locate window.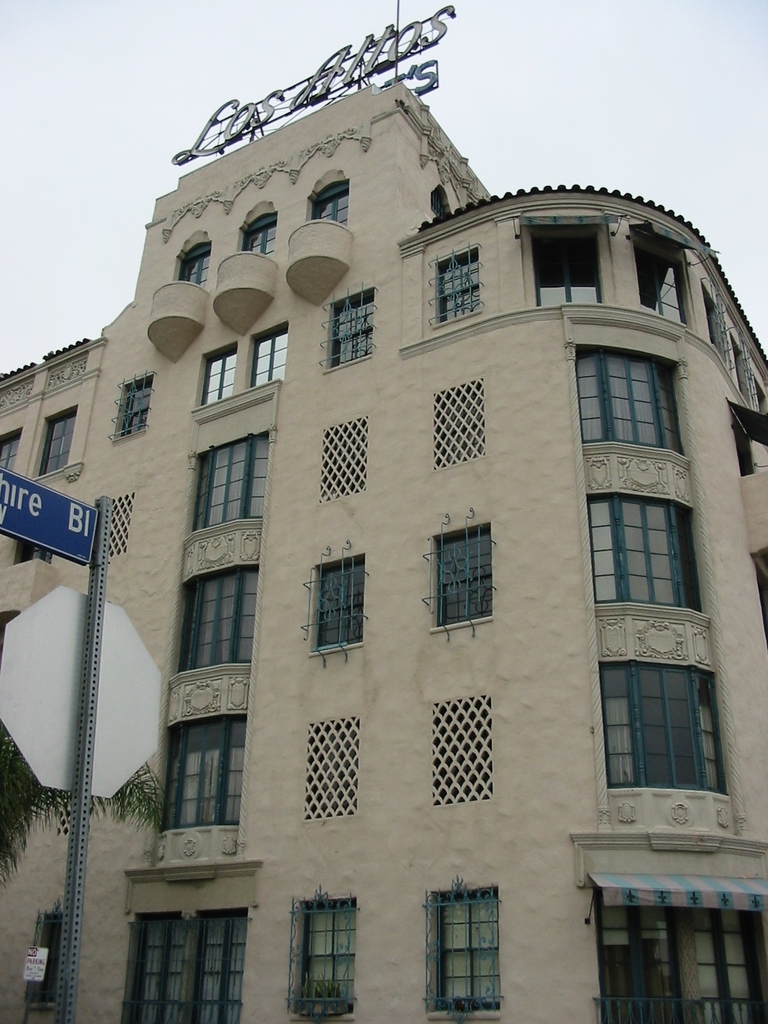
Bounding box: bbox=(175, 572, 257, 671).
